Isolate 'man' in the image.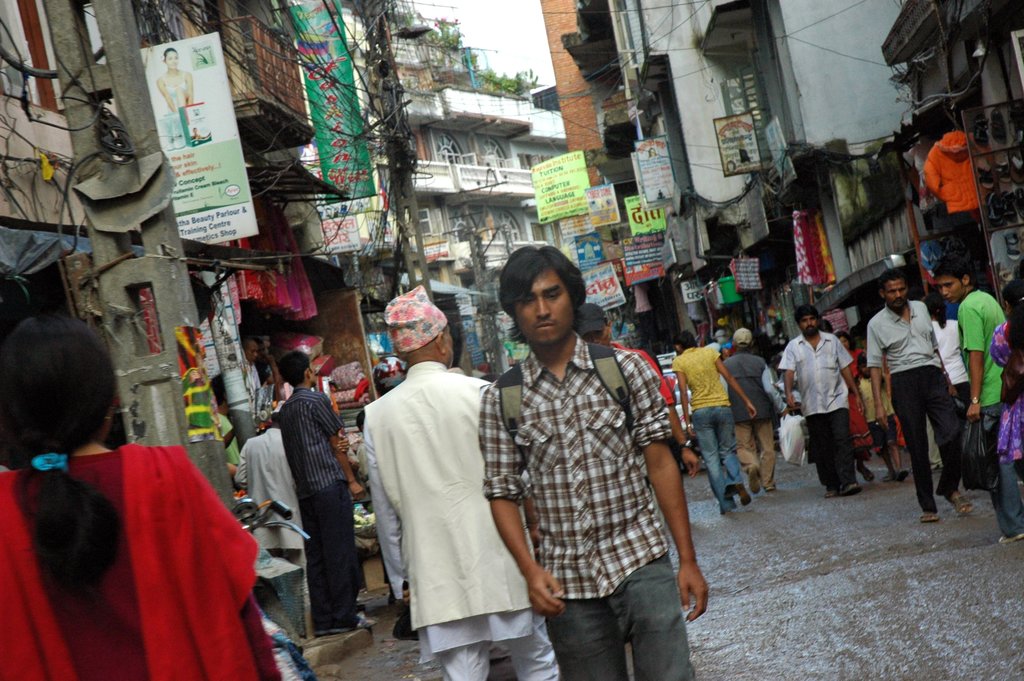
Isolated region: bbox=(237, 398, 308, 647).
